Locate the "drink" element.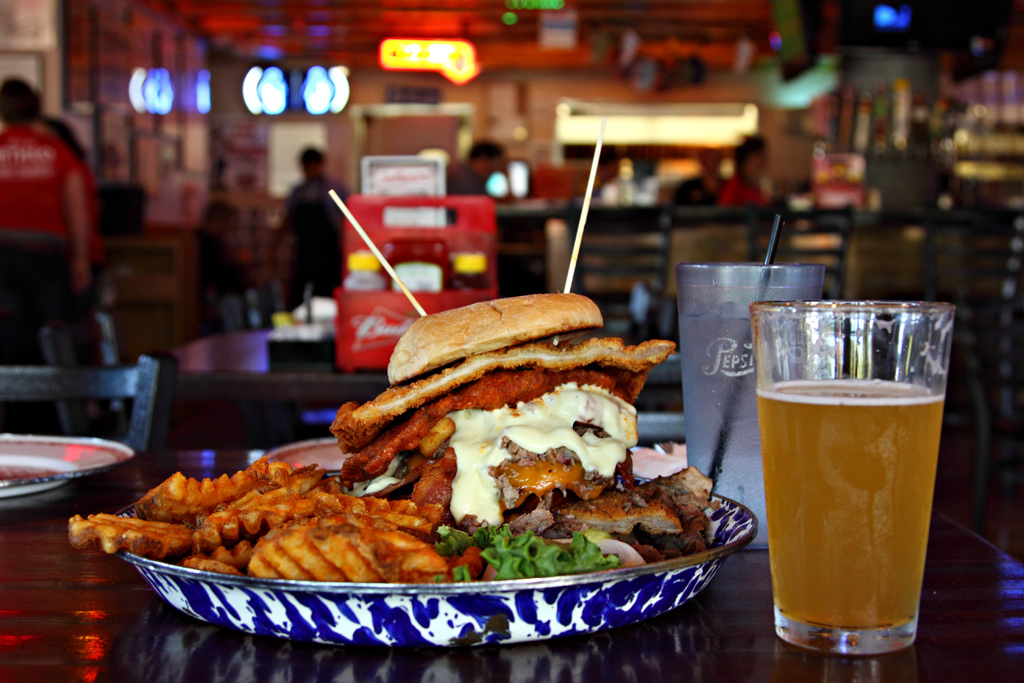
Element bbox: 755,376,945,631.
